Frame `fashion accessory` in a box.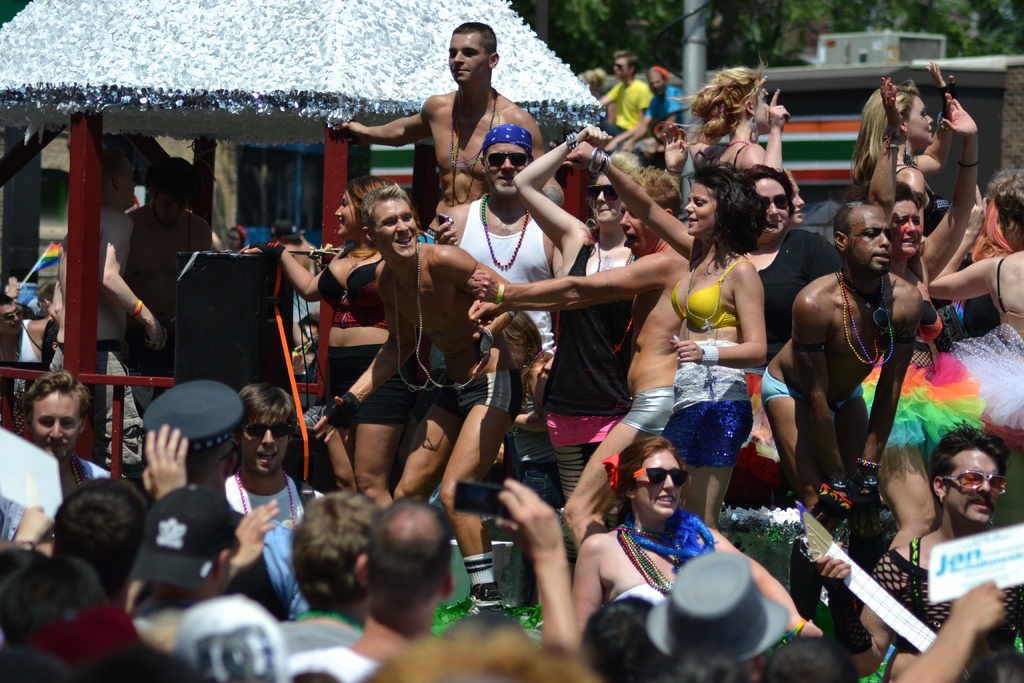
rect(820, 578, 874, 654).
